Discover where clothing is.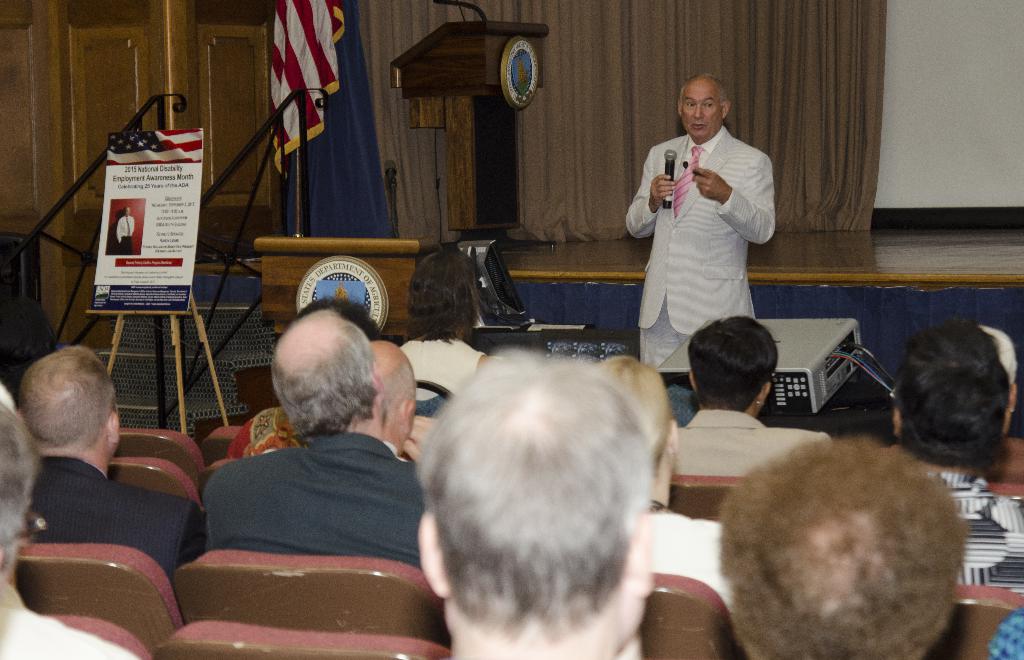
Discovered at Rect(0, 584, 147, 659).
